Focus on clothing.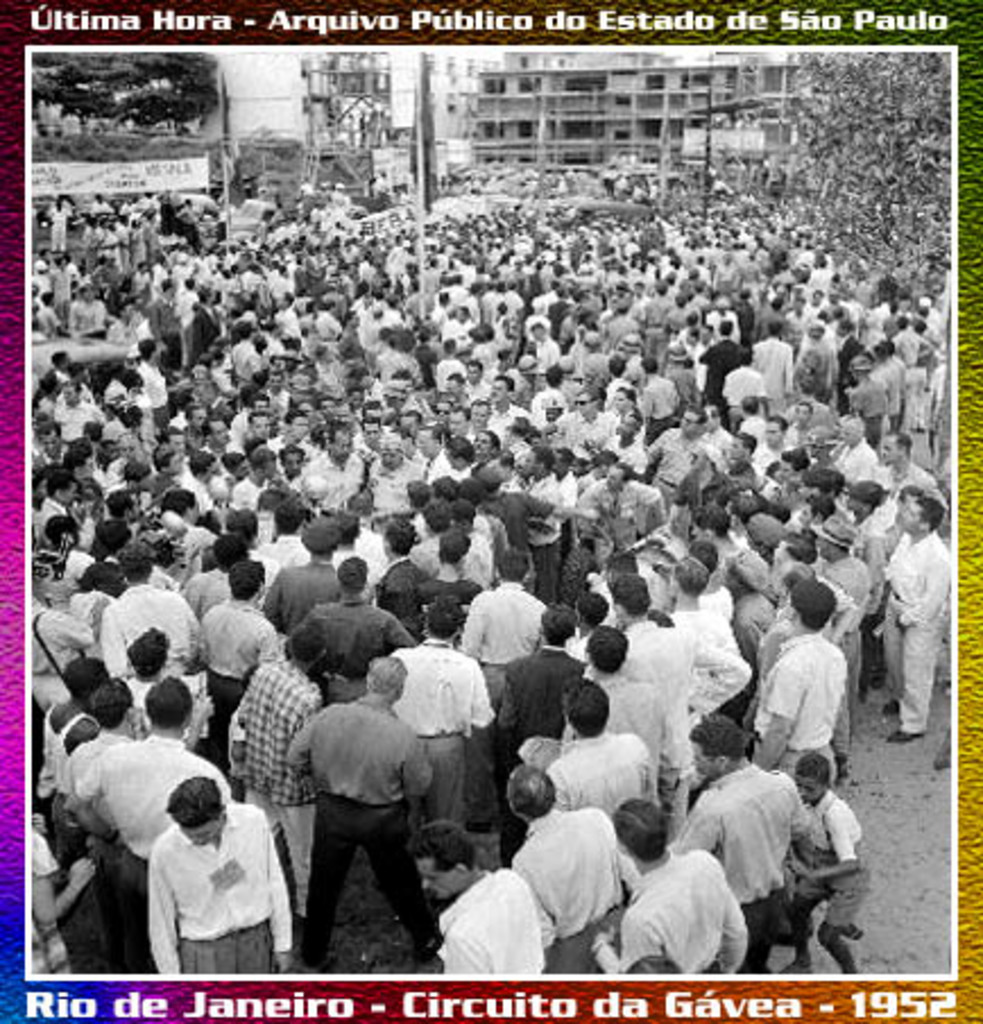
Focused at bbox=(736, 877, 781, 976).
